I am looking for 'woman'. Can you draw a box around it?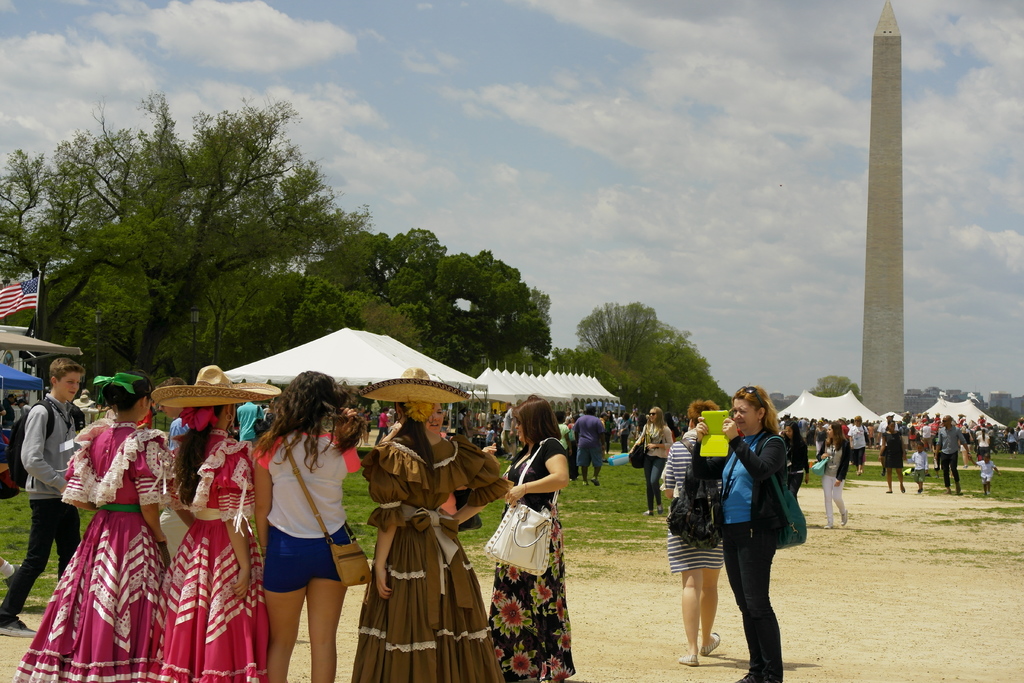
Sure, the bounding box is 657/394/728/671.
